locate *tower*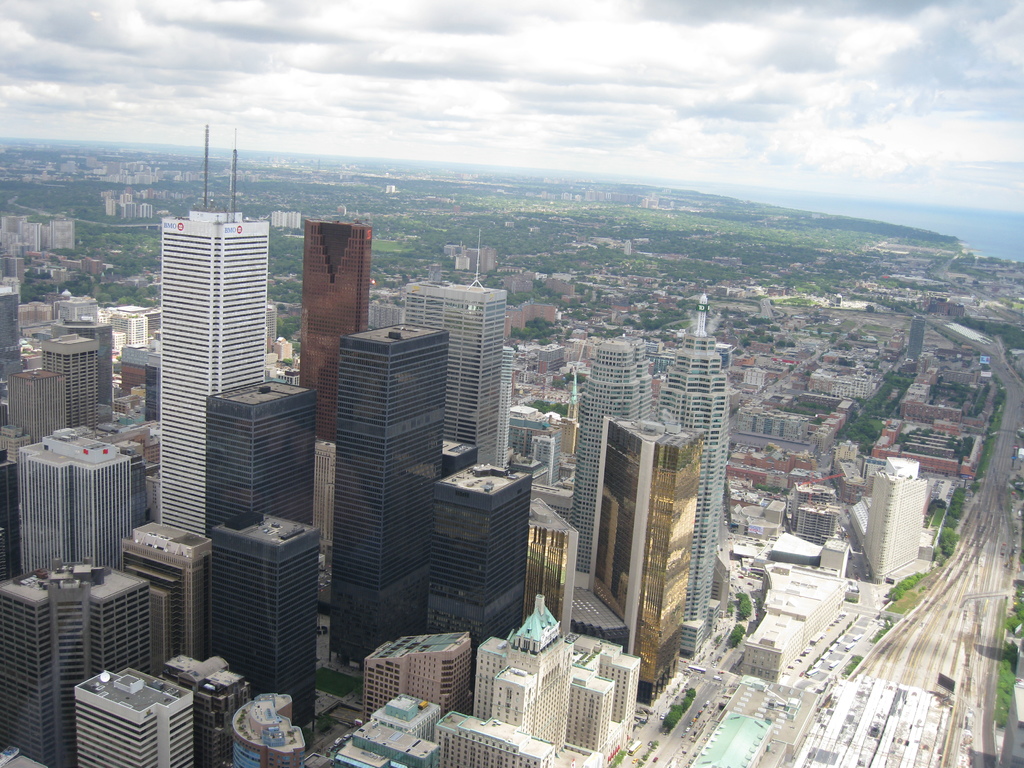
l=19, t=417, r=131, b=593
